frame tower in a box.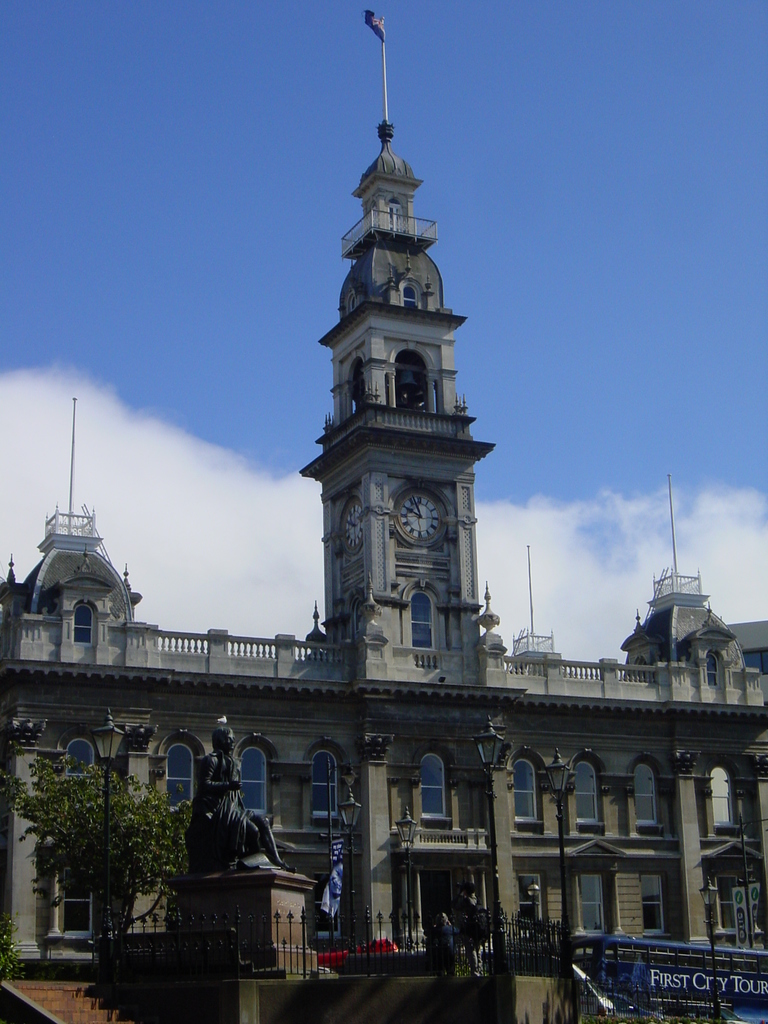
[x1=302, y1=83, x2=497, y2=598].
